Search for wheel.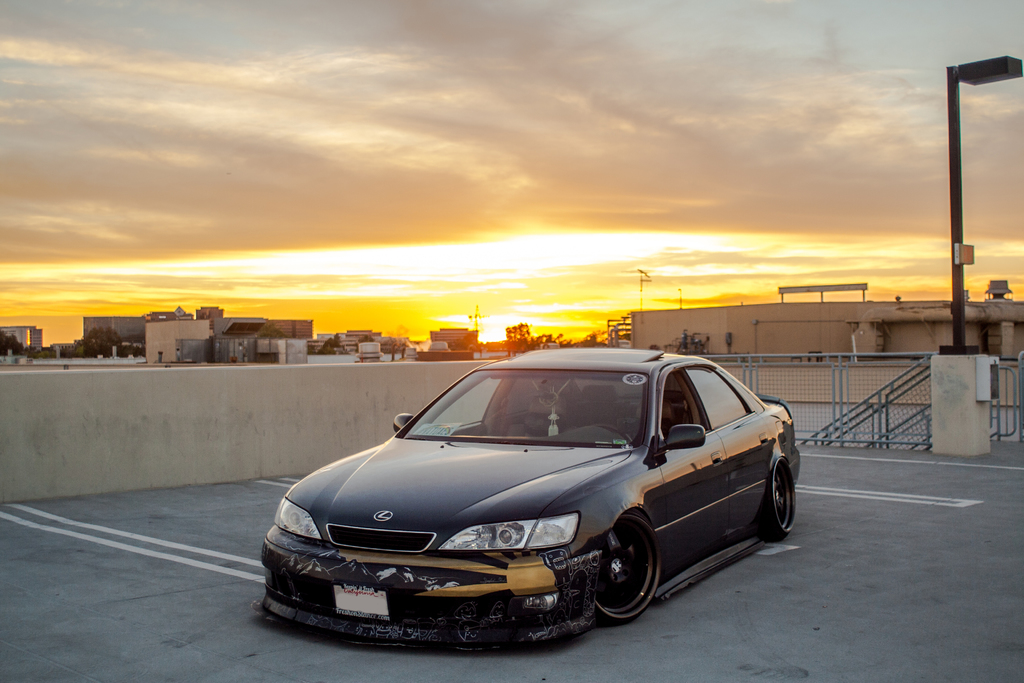
Found at 762:461:797:543.
